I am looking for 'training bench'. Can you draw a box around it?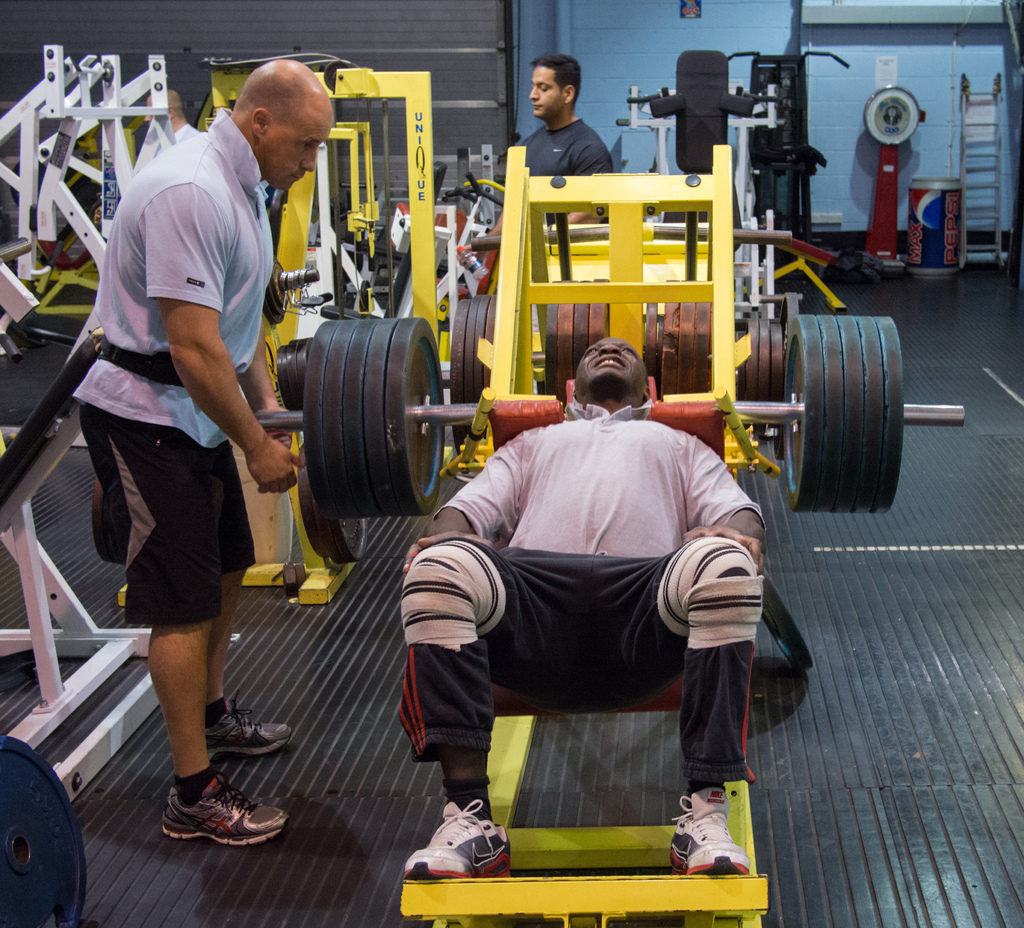
Sure, the bounding box is <region>387, 205, 503, 304</region>.
